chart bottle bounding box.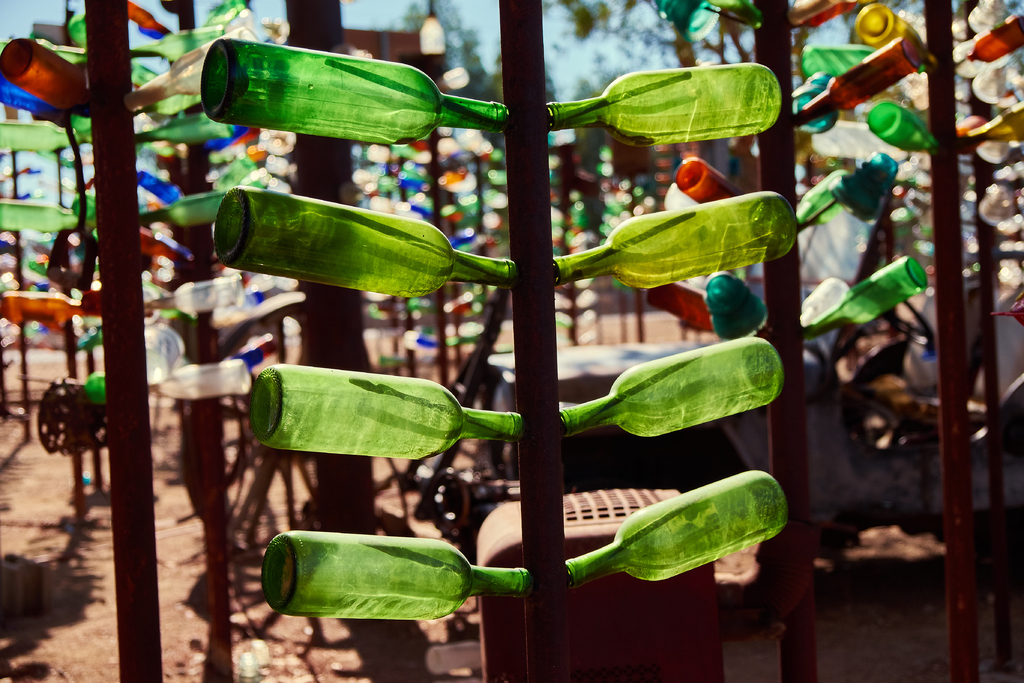
Charted: (0, 72, 58, 117).
